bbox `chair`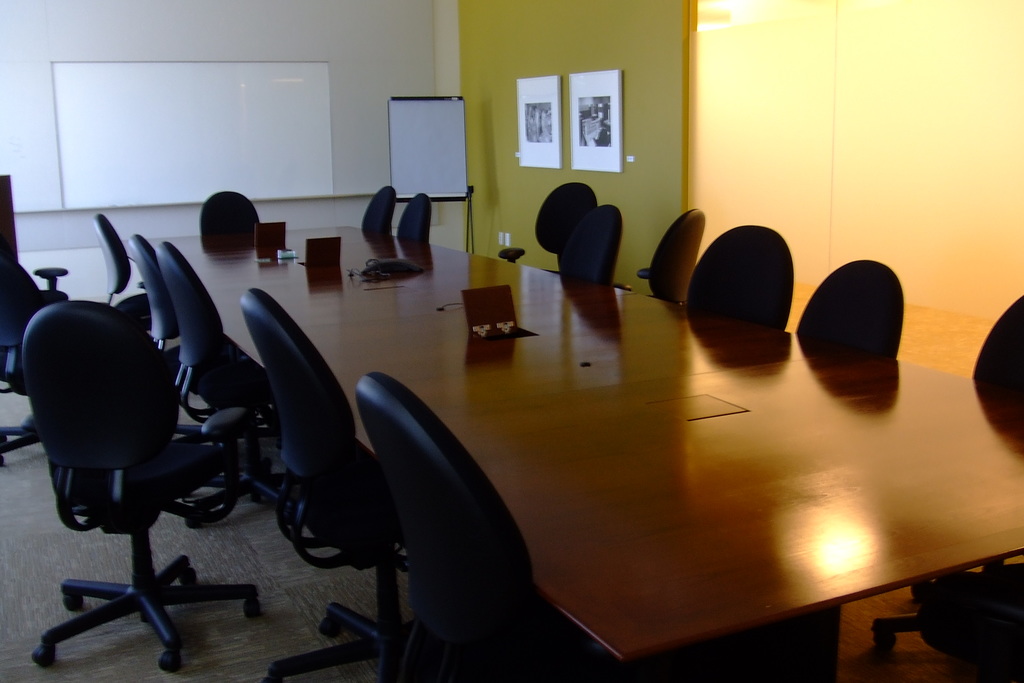
(92,212,155,332)
